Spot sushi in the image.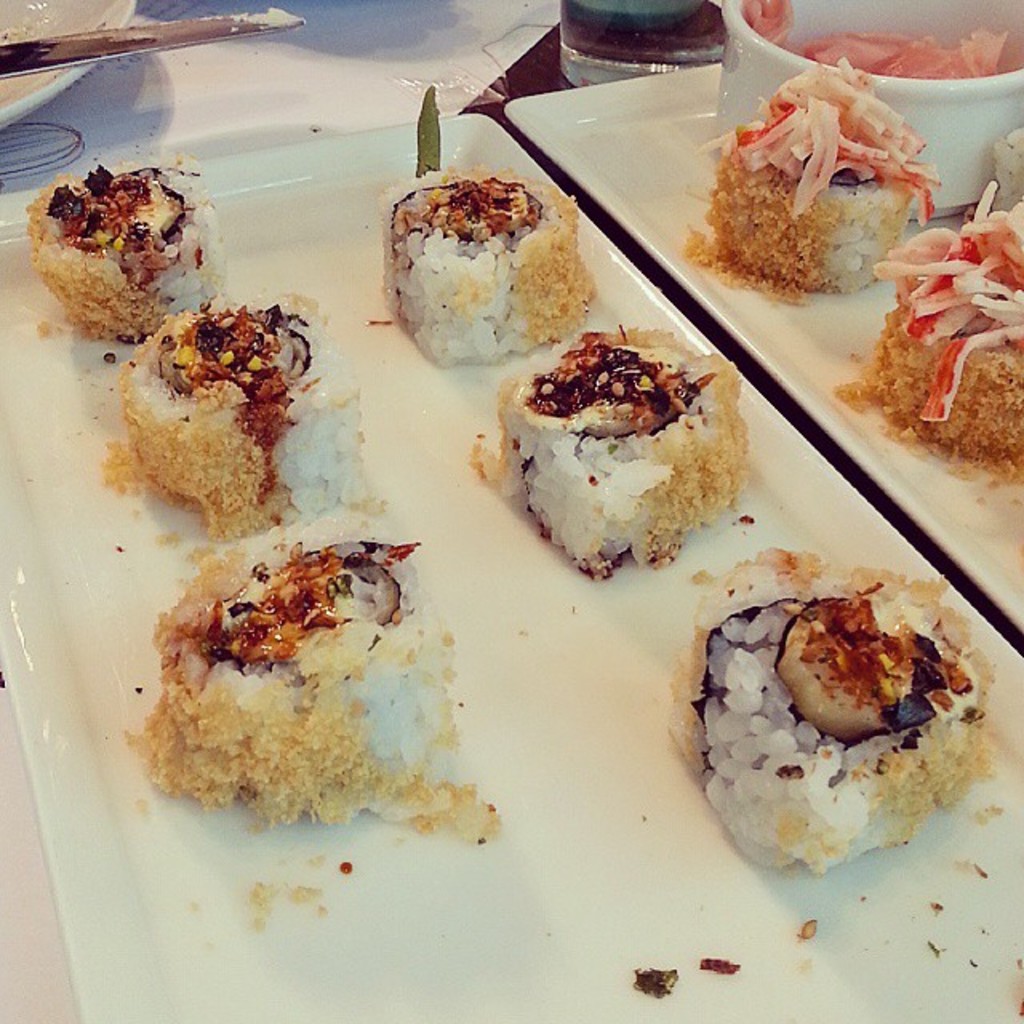
sushi found at {"left": 126, "top": 539, "right": 506, "bottom": 834}.
